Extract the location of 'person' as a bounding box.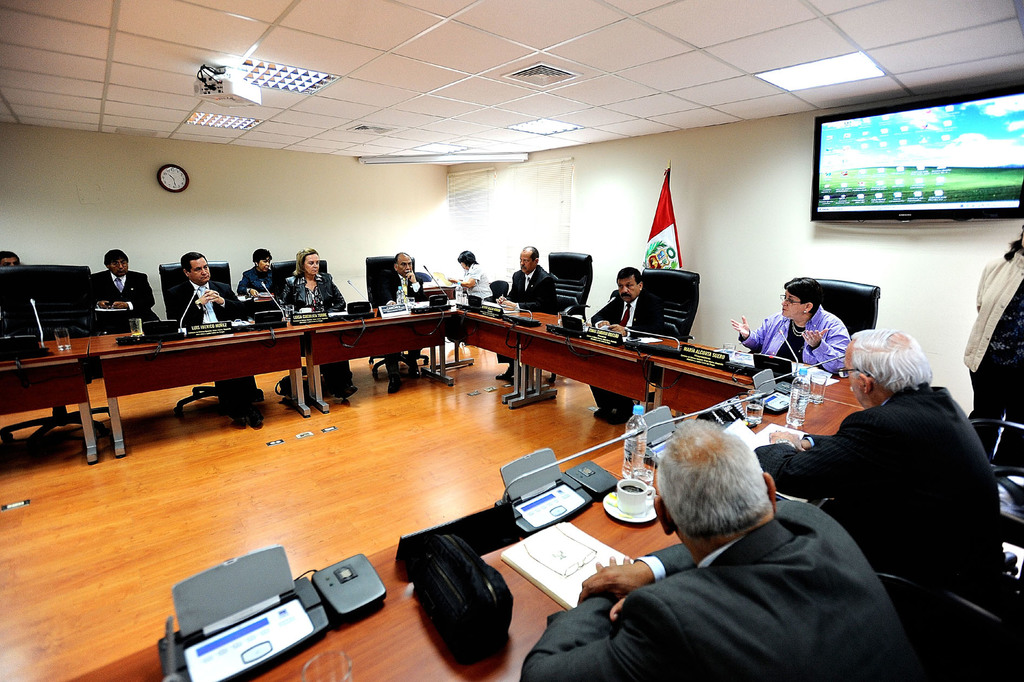
751,326,1011,621.
